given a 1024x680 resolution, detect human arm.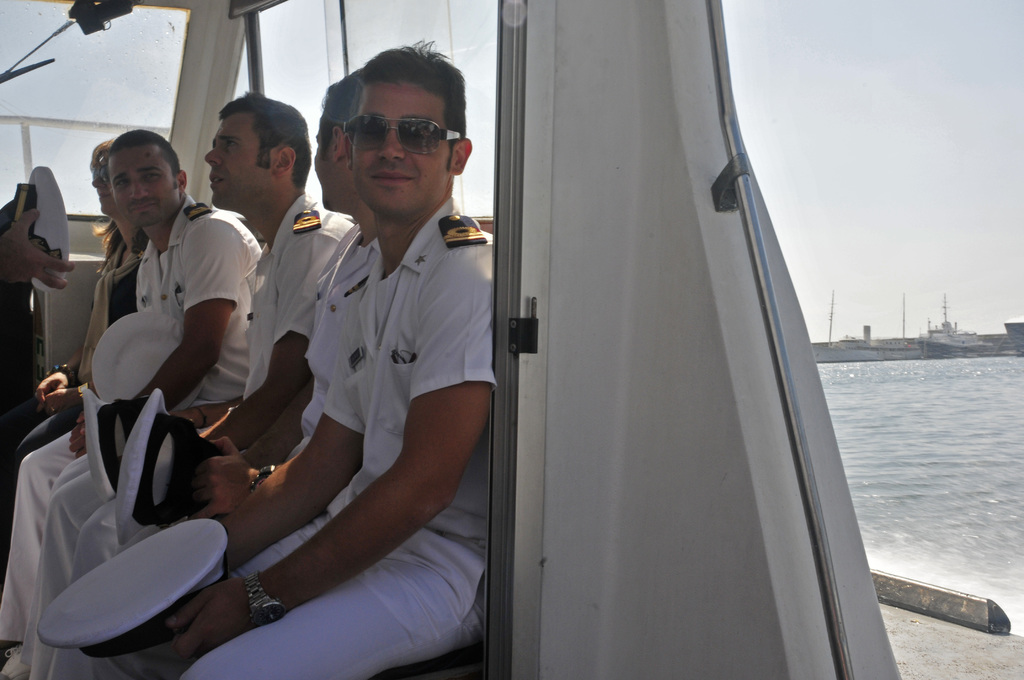
<bbox>202, 344, 353, 506</bbox>.
